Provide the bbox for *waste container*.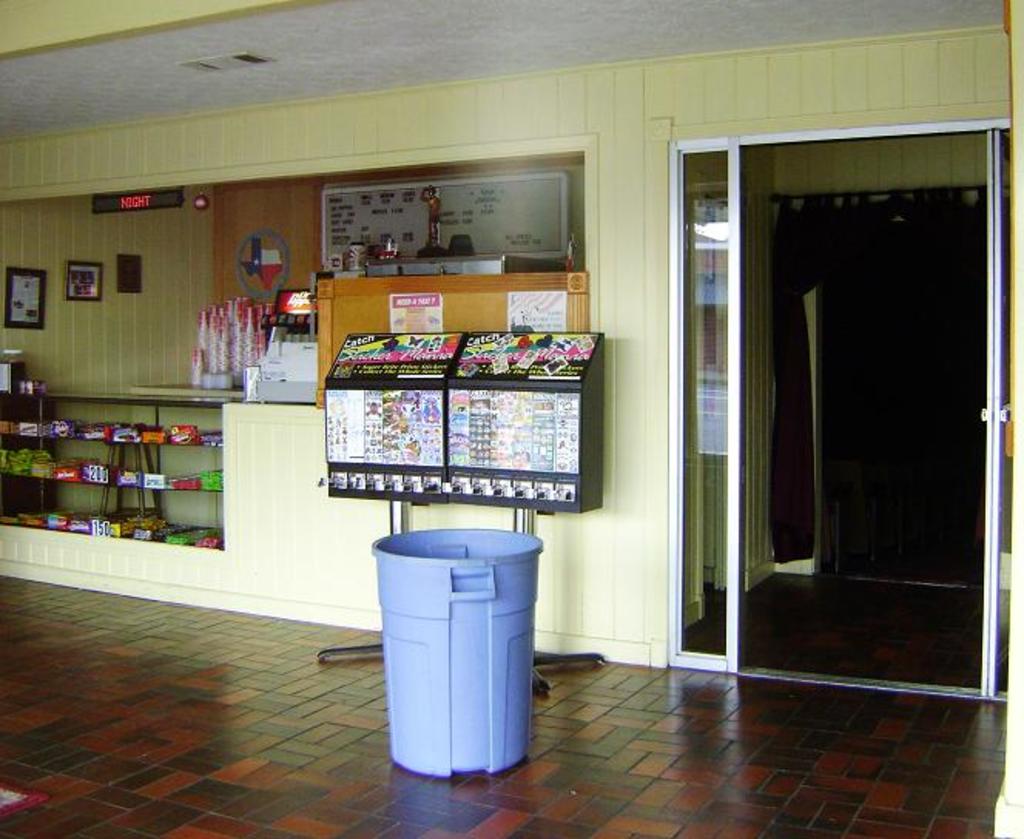
region(370, 527, 544, 777).
